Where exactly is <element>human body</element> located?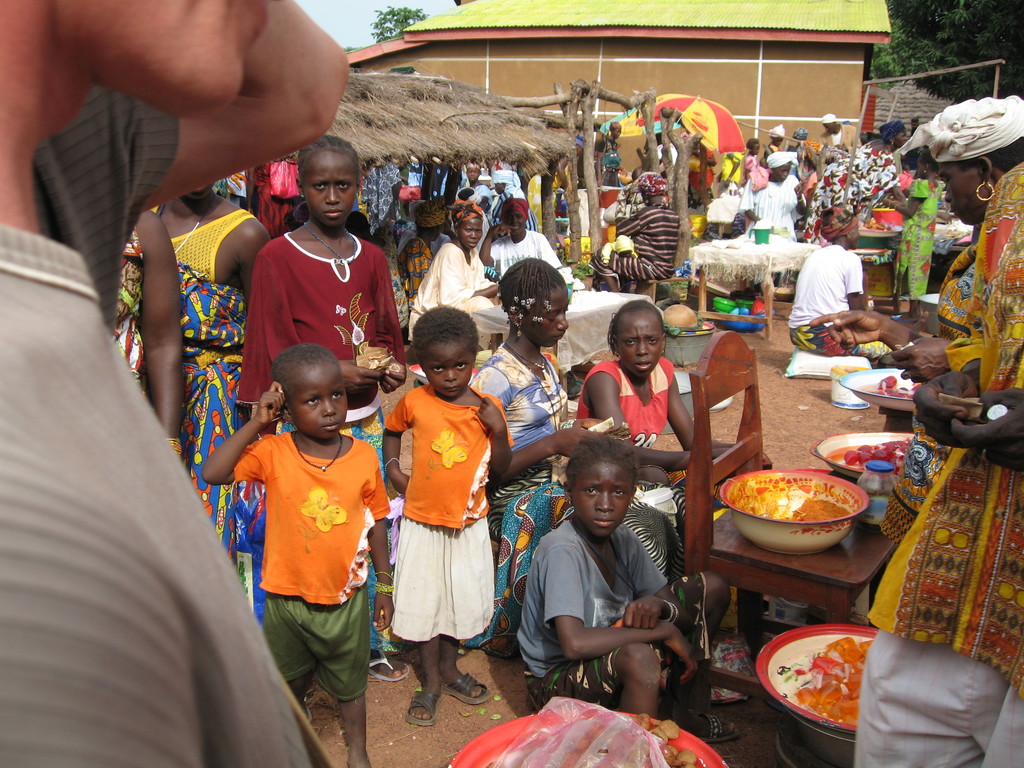
Its bounding box is (left=115, top=208, right=186, bottom=460).
